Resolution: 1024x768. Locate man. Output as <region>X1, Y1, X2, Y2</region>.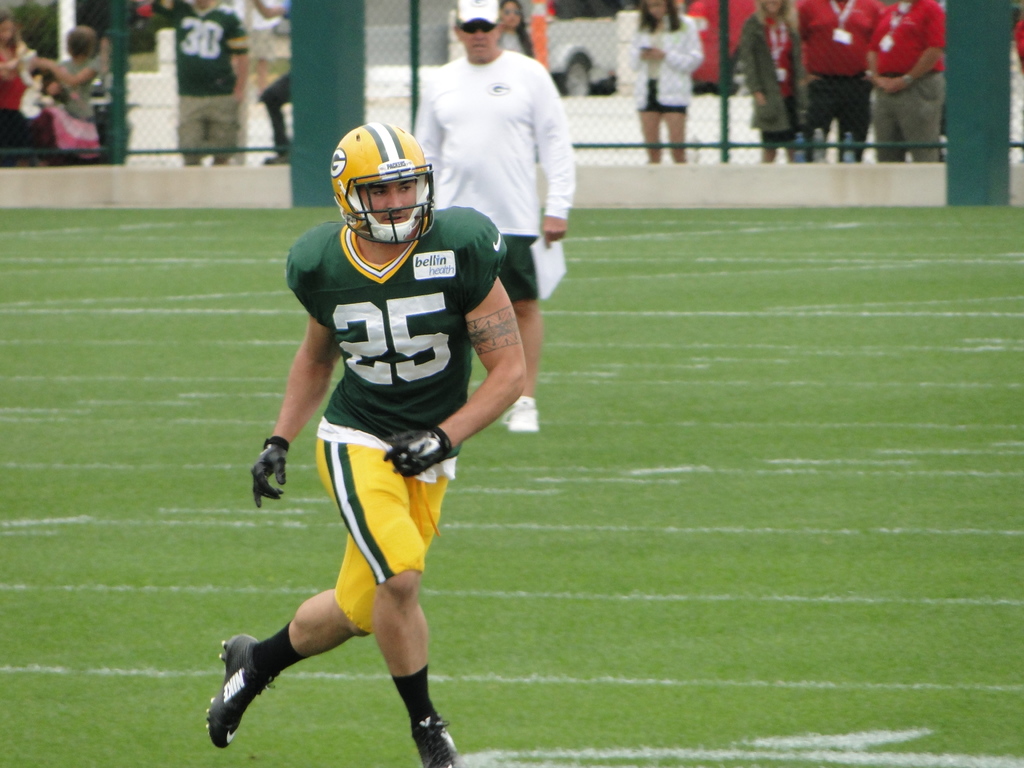
<region>412, 0, 578, 431</region>.
